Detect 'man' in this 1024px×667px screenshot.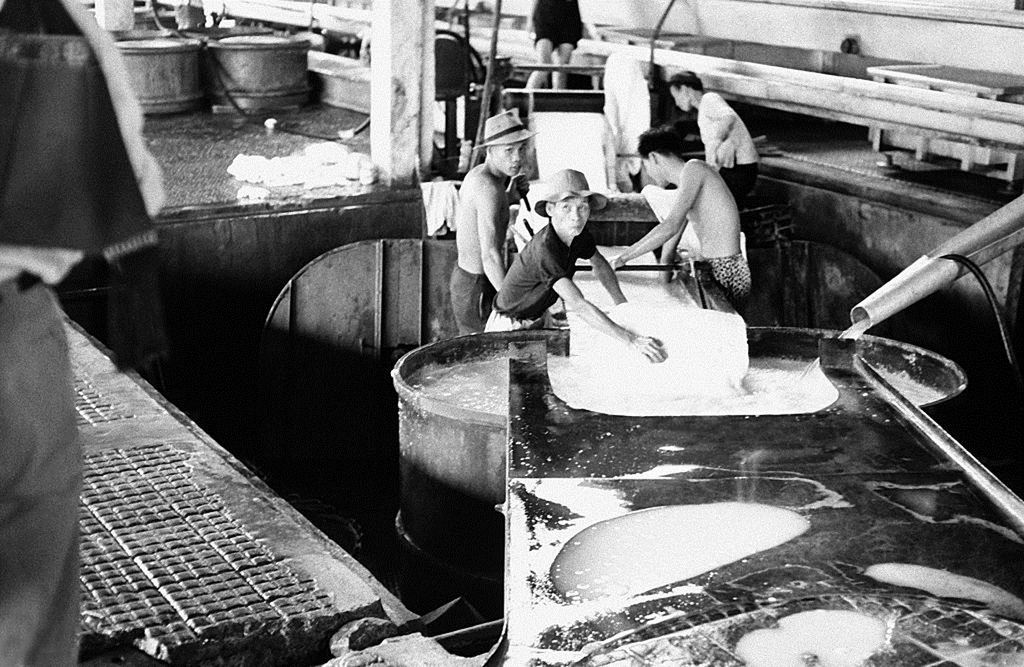
Detection: {"x1": 451, "y1": 106, "x2": 540, "y2": 336}.
